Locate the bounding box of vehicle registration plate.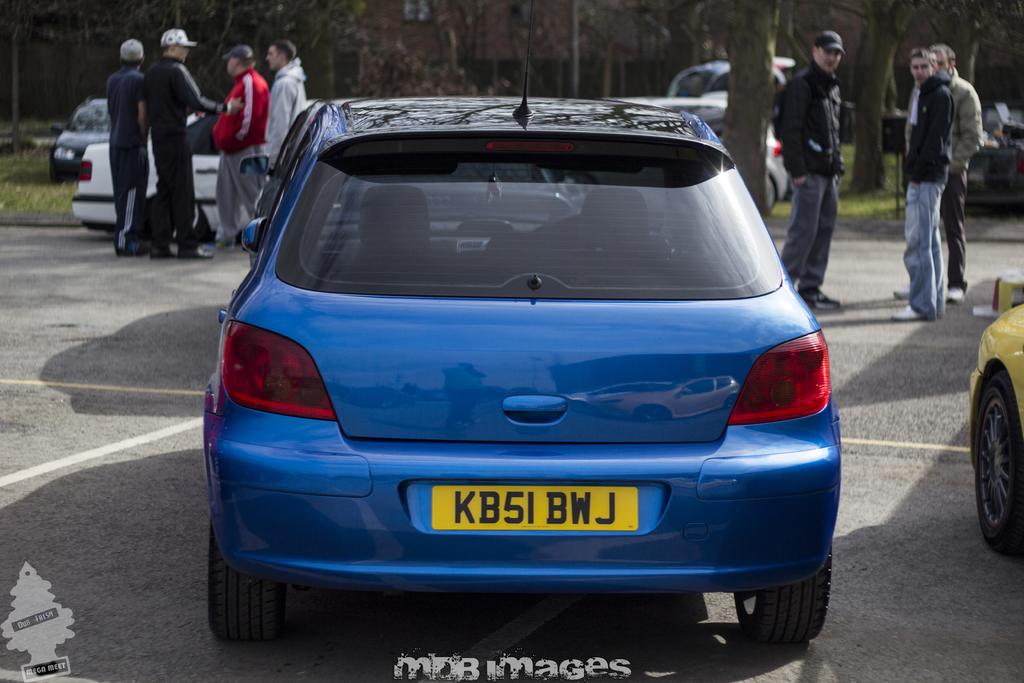
Bounding box: (left=433, top=488, right=638, bottom=529).
